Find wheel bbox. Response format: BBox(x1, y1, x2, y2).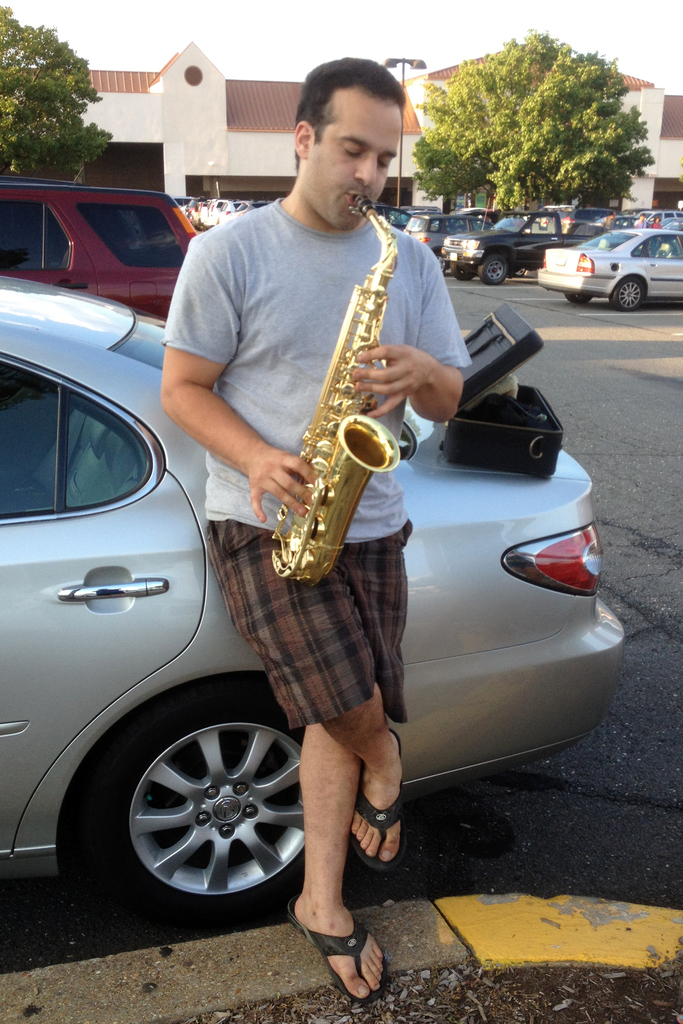
BBox(454, 260, 476, 283).
